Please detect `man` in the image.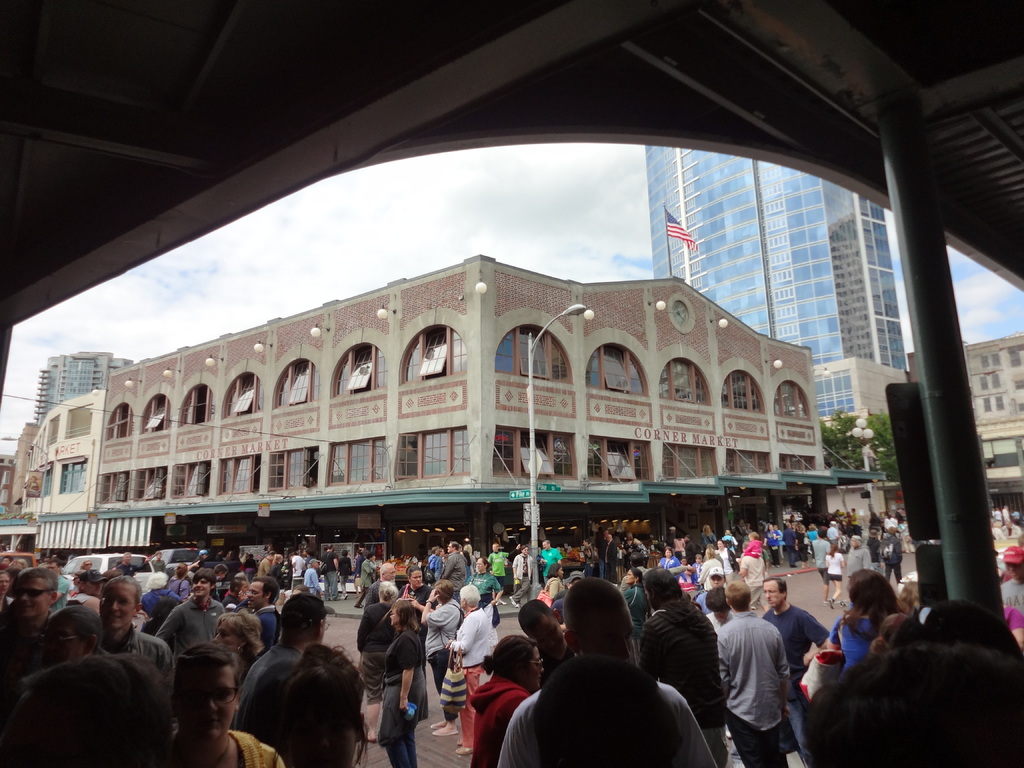
locate(439, 543, 467, 600).
